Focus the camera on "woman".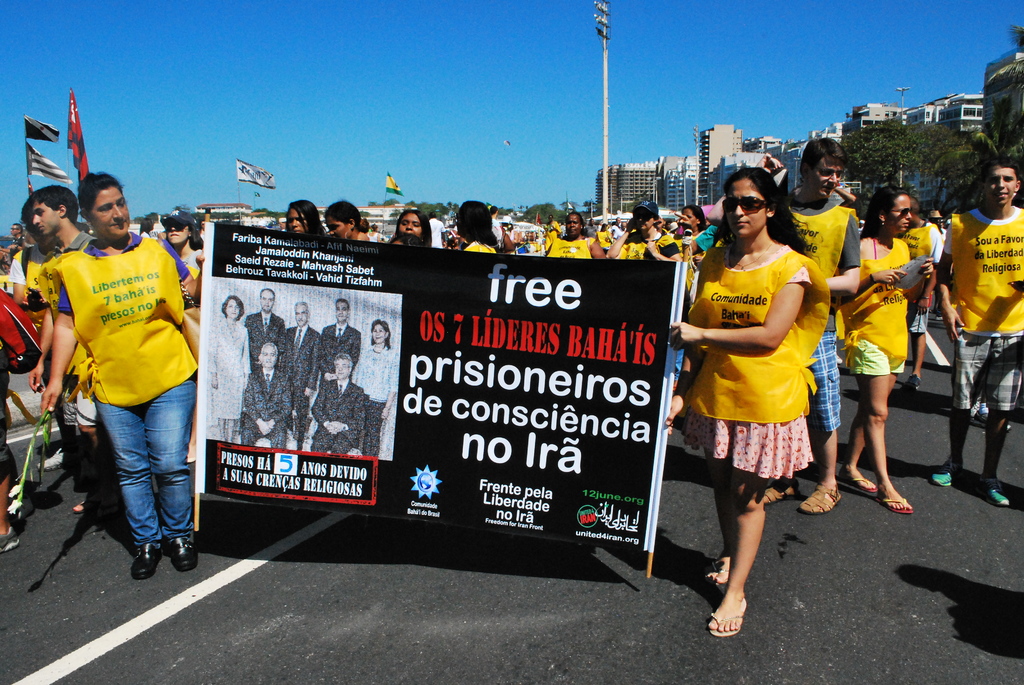
Focus region: region(679, 206, 708, 240).
